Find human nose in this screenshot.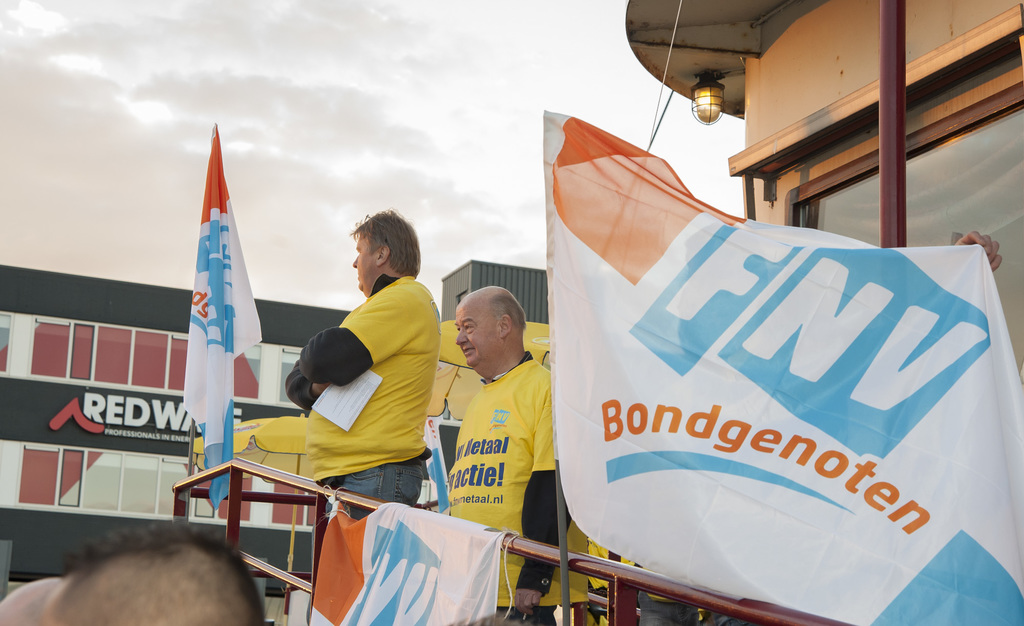
The bounding box for human nose is {"x1": 350, "y1": 248, "x2": 362, "y2": 265}.
